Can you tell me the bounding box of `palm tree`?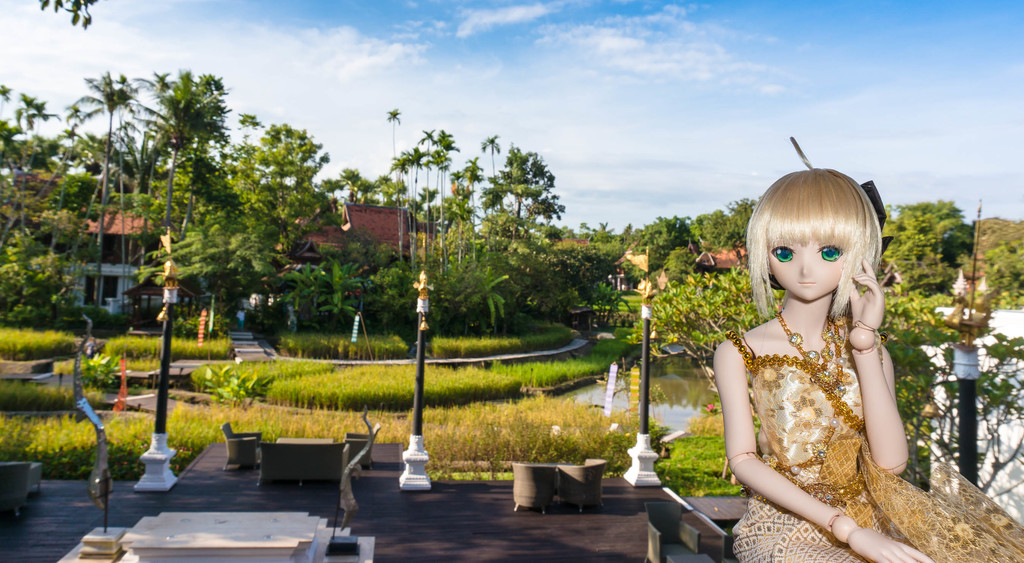
408 142 431 286.
